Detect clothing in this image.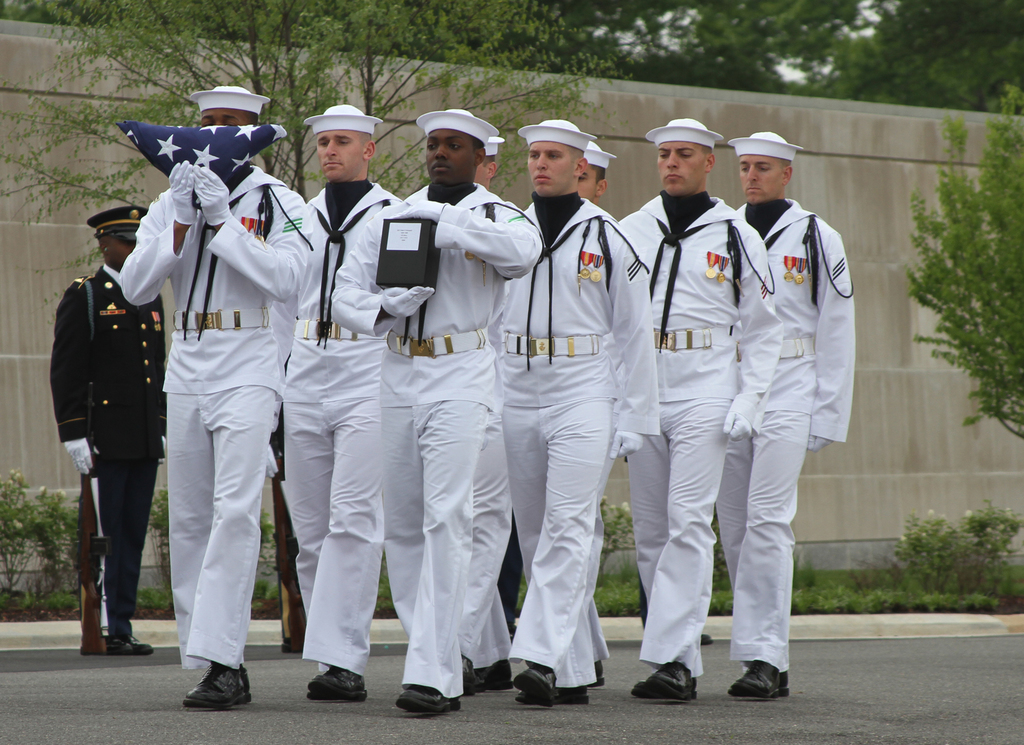
Detection: l=608, t=183, r=788, b=671.
